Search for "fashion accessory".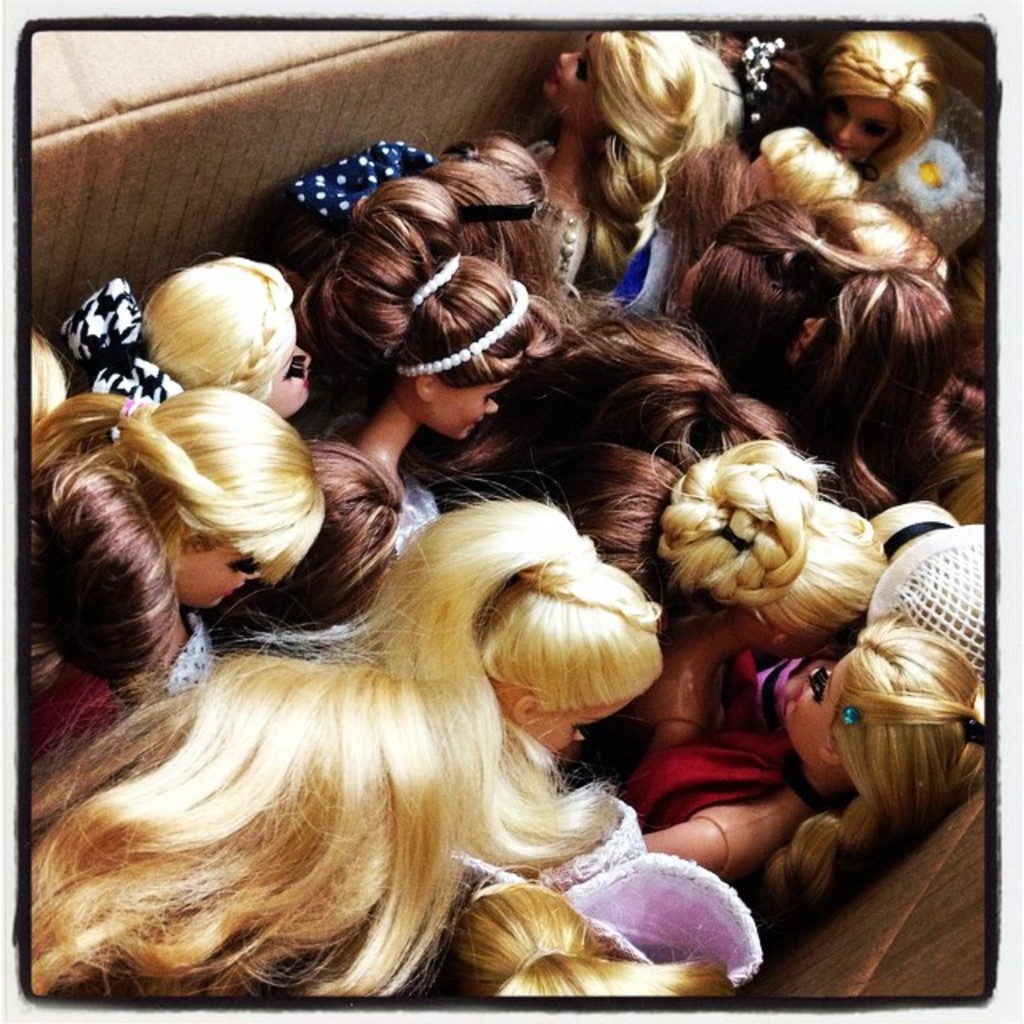
Found at 710:522:754:555.
